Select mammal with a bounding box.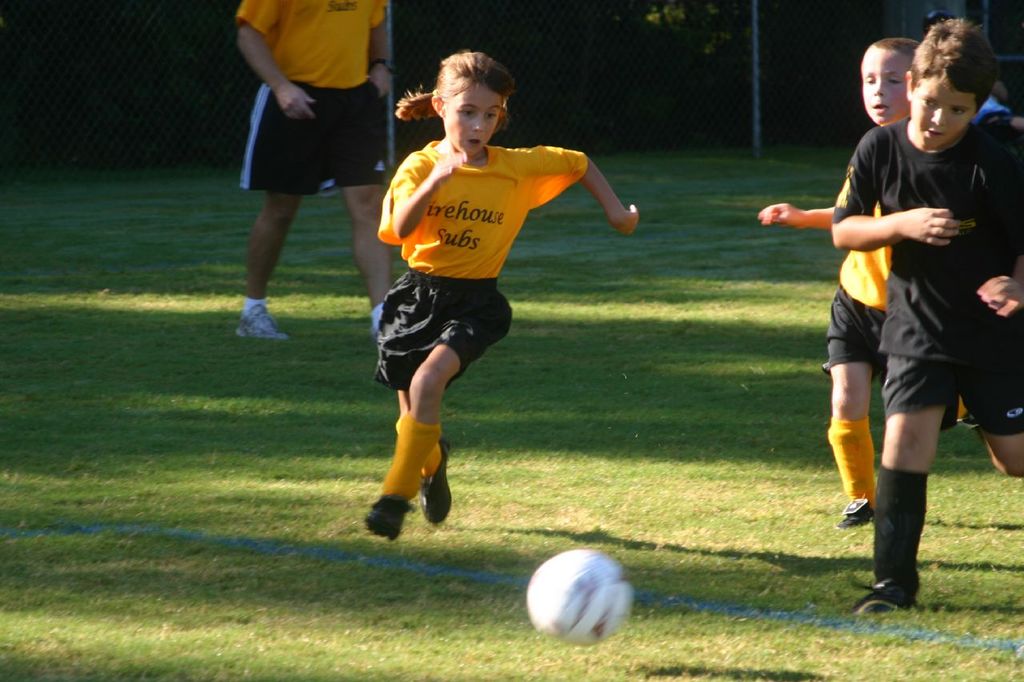
Rect(754, 36, 970, 533).
